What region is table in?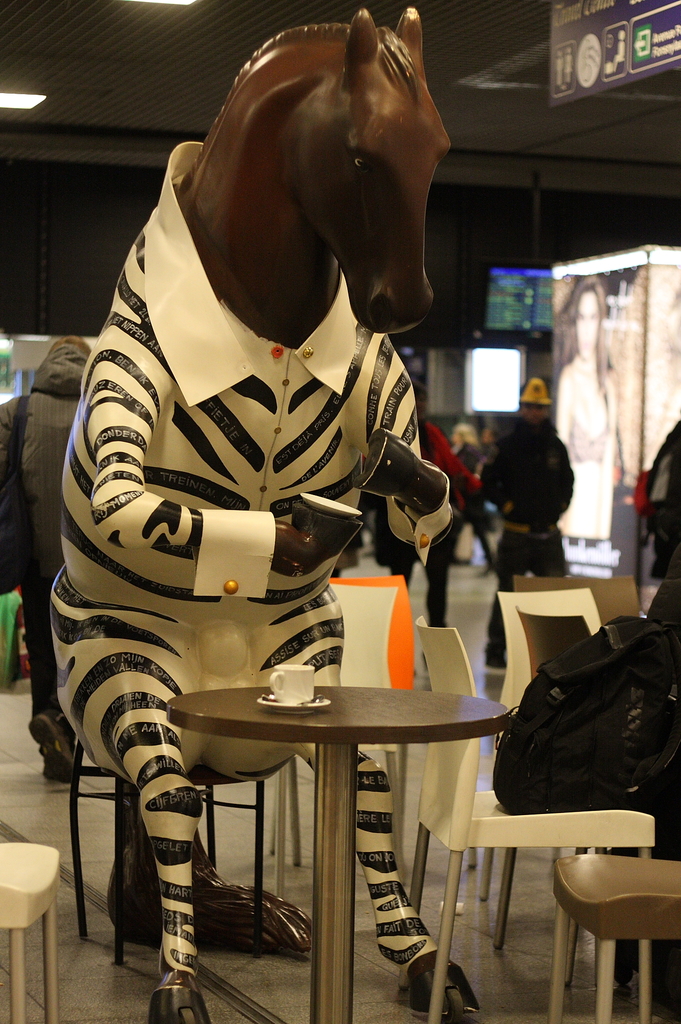
106/669/550/977.
